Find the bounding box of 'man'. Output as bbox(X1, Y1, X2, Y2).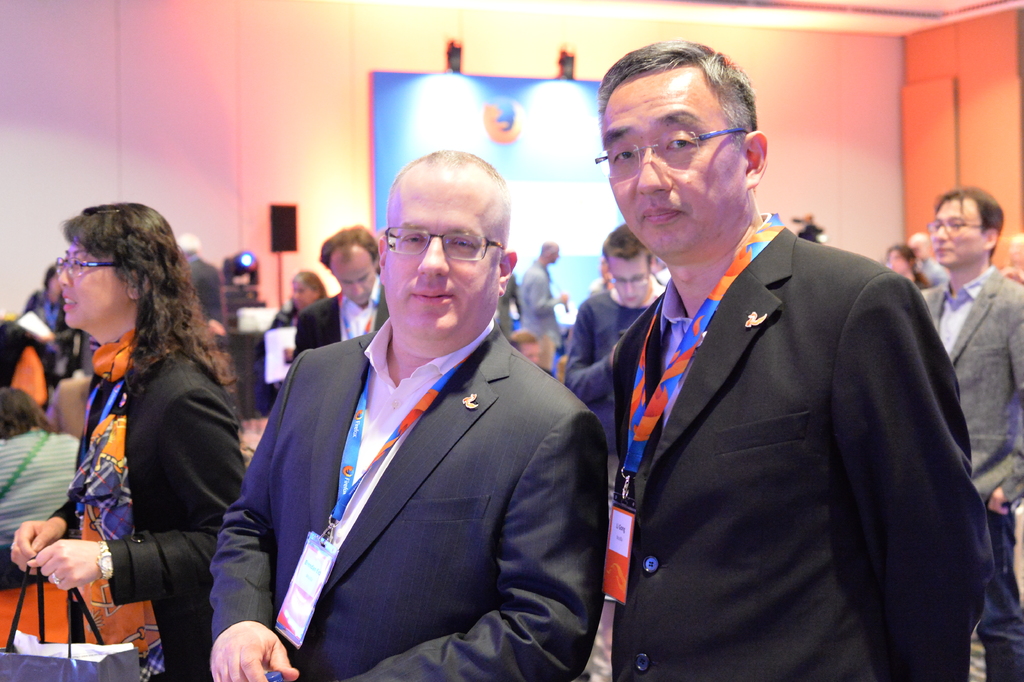
bbox(595, 40, 989, 681).
